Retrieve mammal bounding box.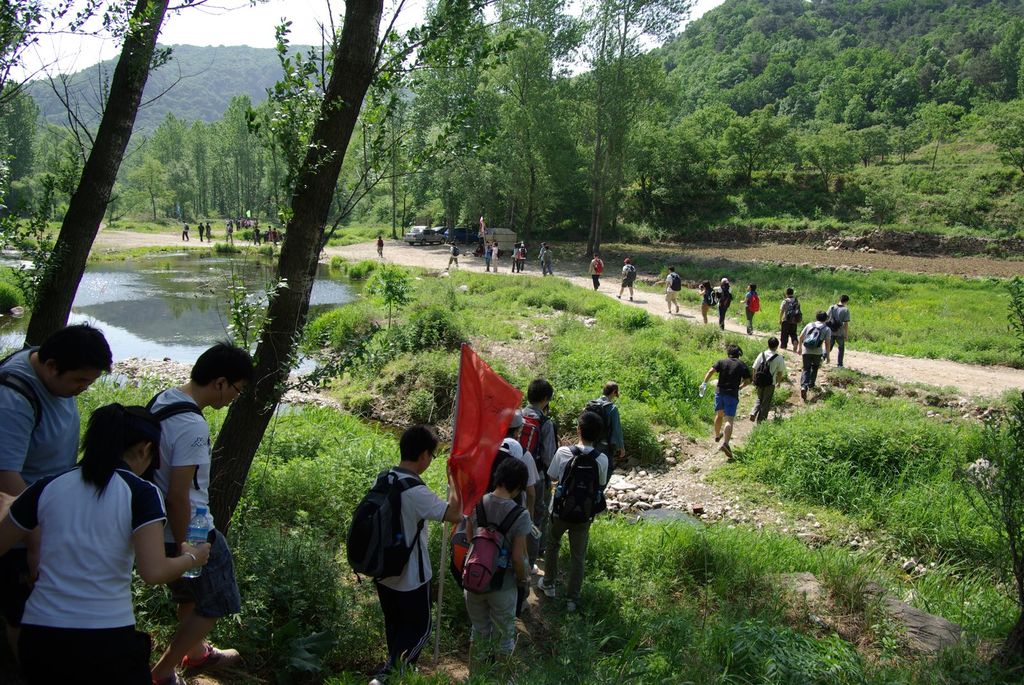
Bounding box: select_region(715, 274, 731, 313).
